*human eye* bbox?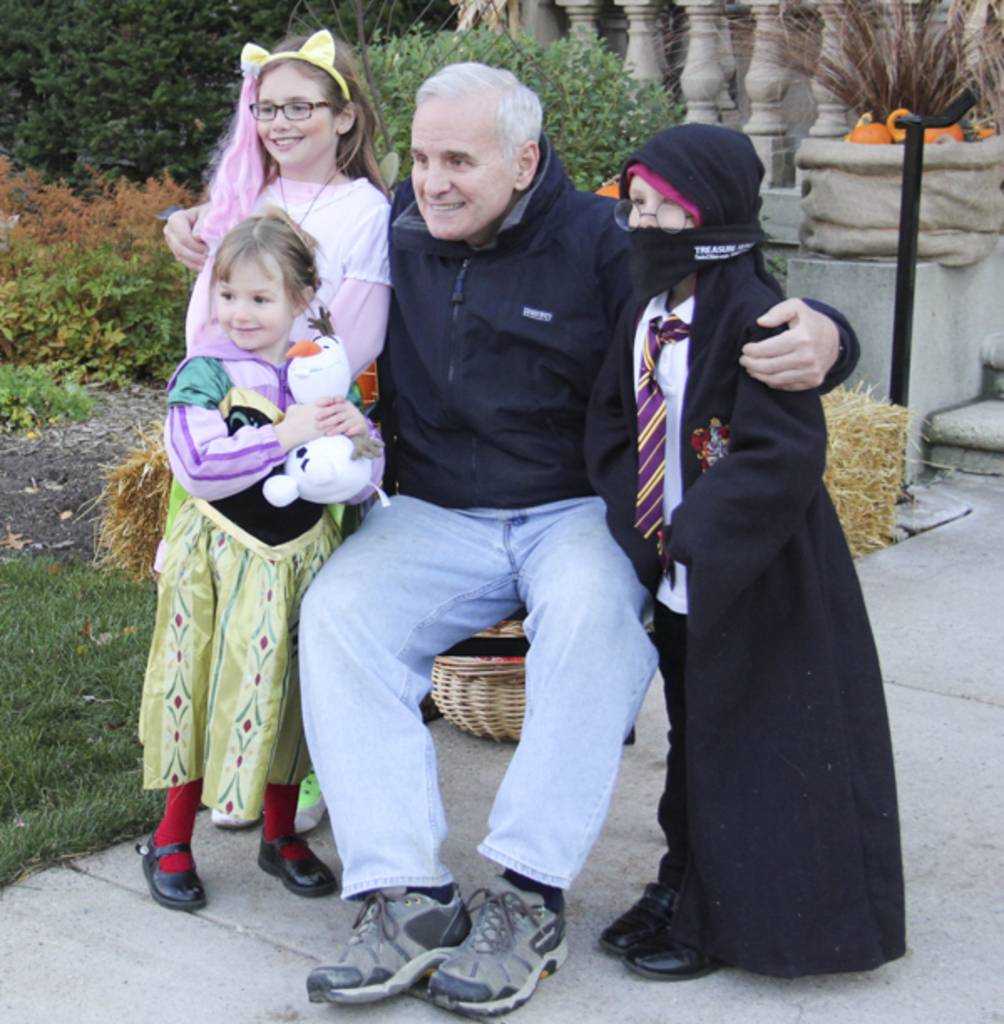
detection(415, 154, 430, 169)
